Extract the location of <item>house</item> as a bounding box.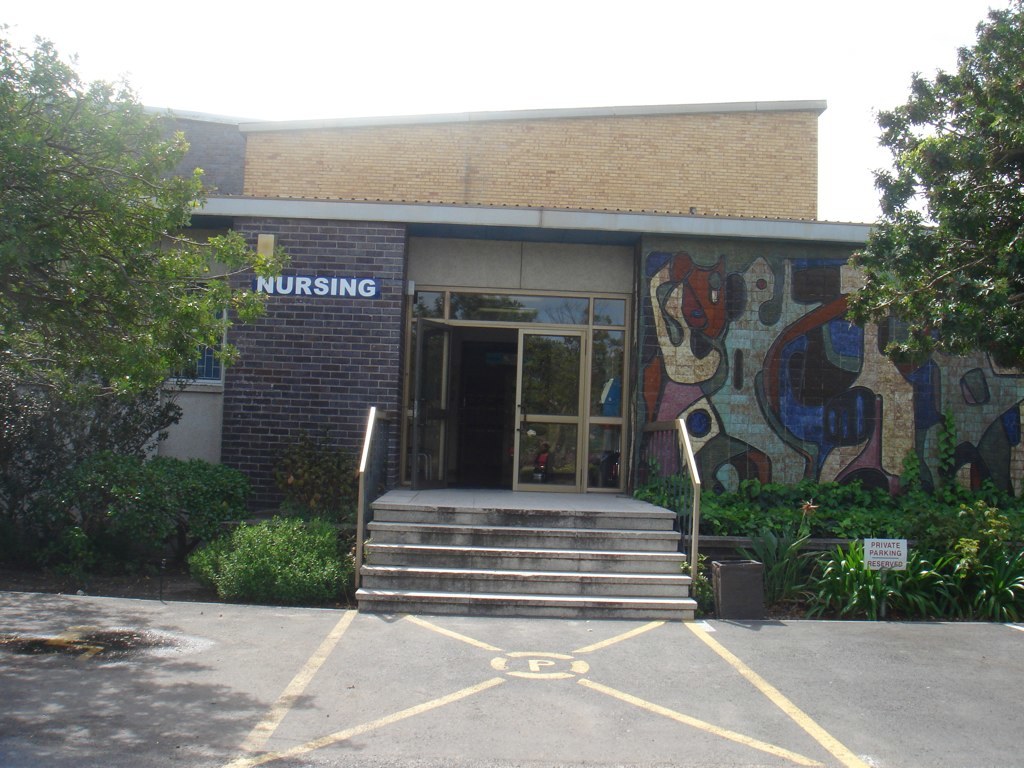
crop(220, 99, 830, 496).
